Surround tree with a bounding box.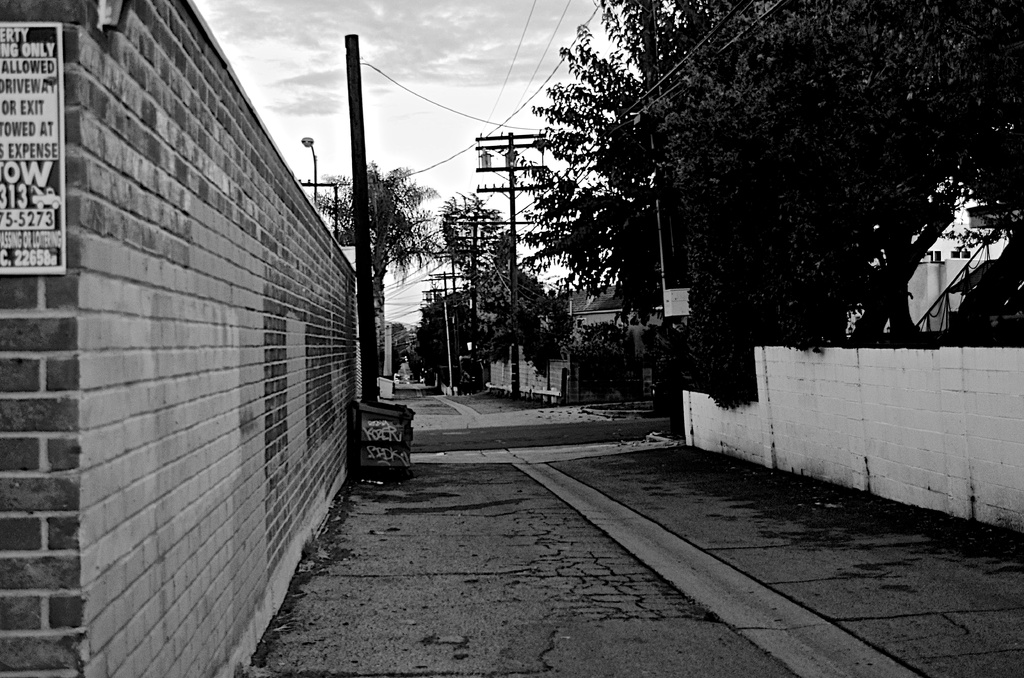
[307,159,444,345].
